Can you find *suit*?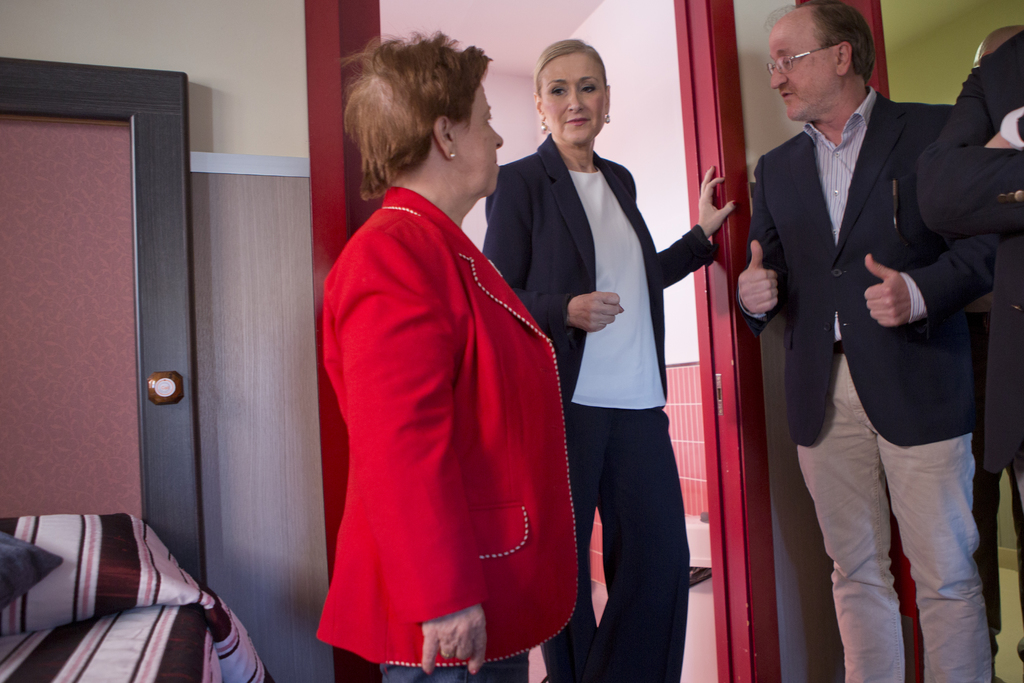
Yes, bounding box: <bbox>915, 29, 1023, 479</bbox>.
